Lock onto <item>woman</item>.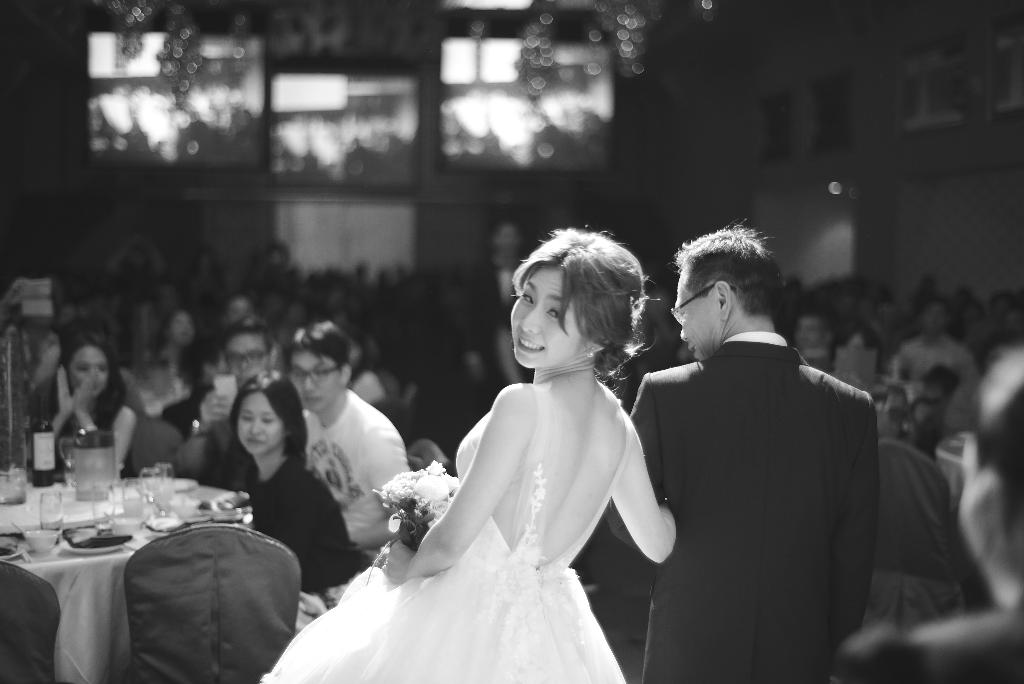
Locked: crop(224, 371, 360, 595).
